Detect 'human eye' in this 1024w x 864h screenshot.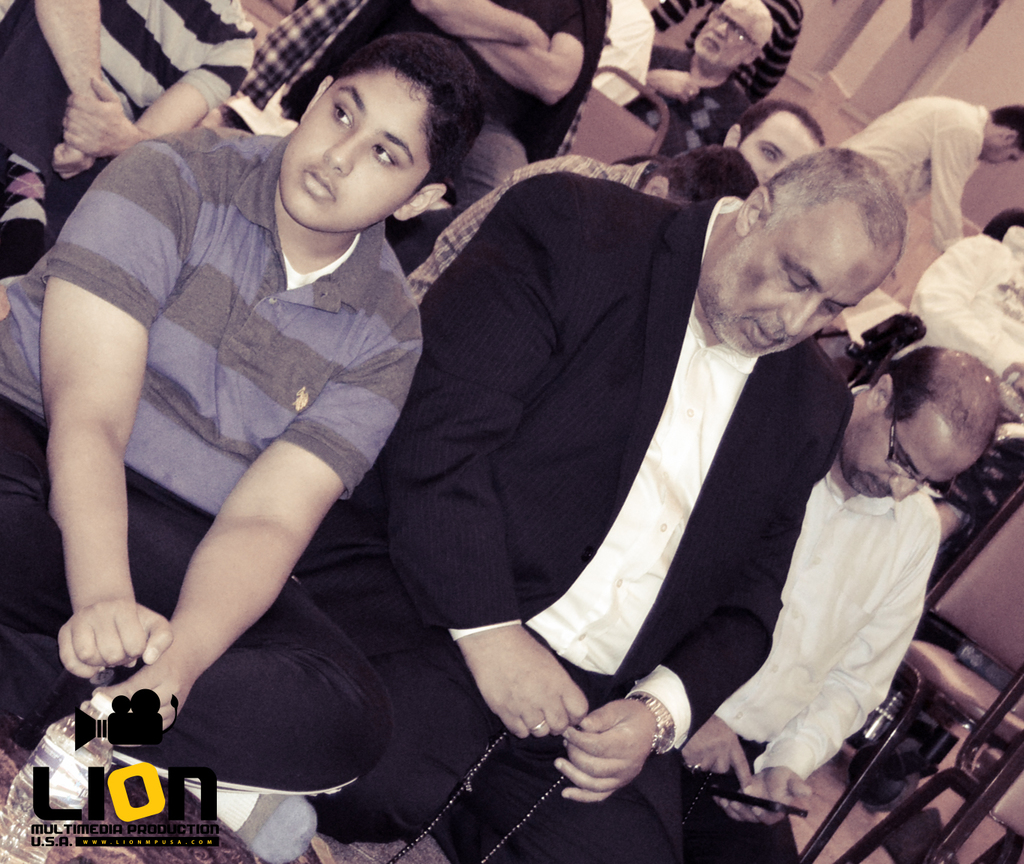
Detection: select_region(368, 143, 400, 167).
